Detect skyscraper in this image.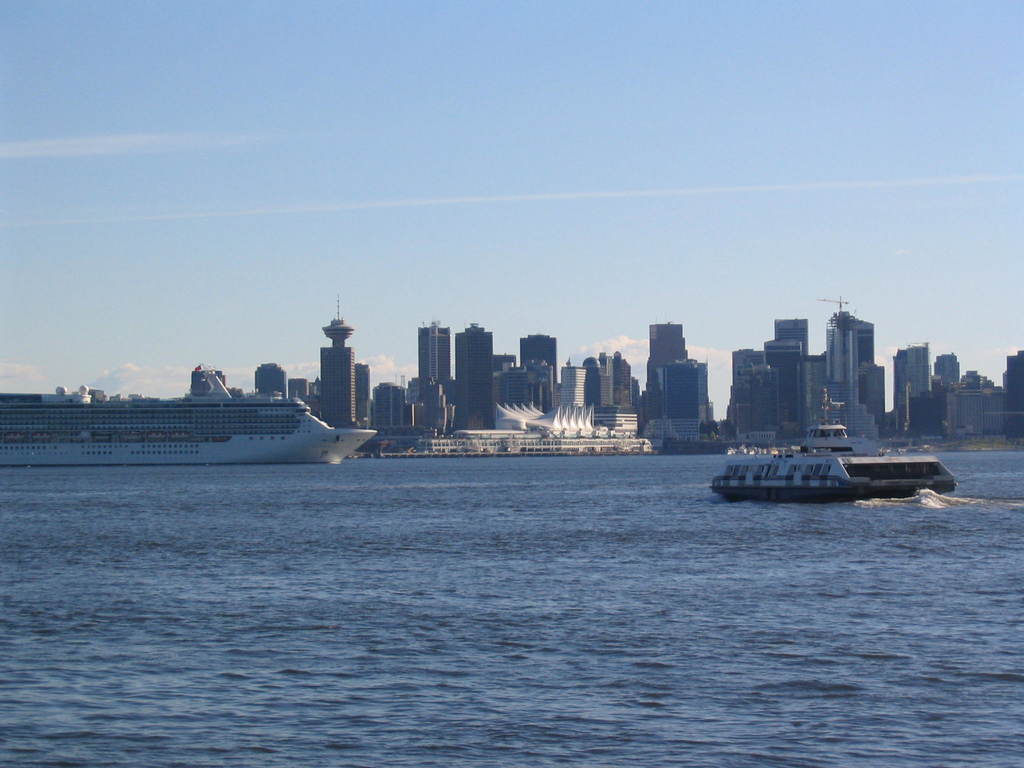
Detection: (x1=644, y1=319, x2=689, y2=416).
